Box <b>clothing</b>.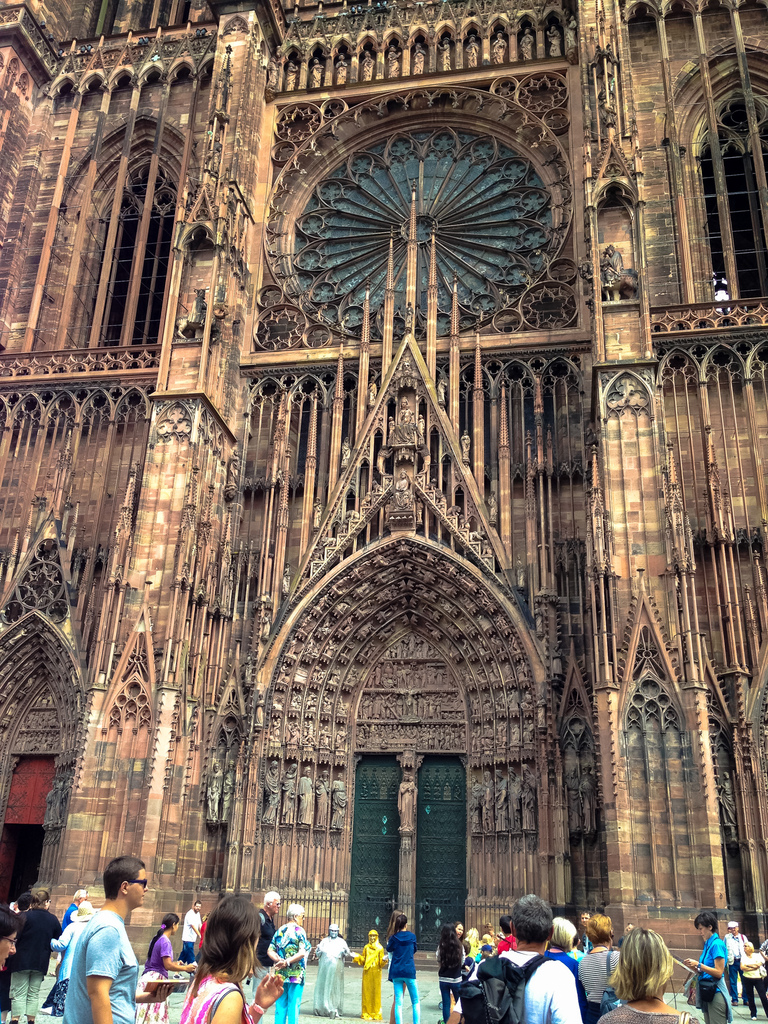
bbox=(734, 949, 767, 1014).
